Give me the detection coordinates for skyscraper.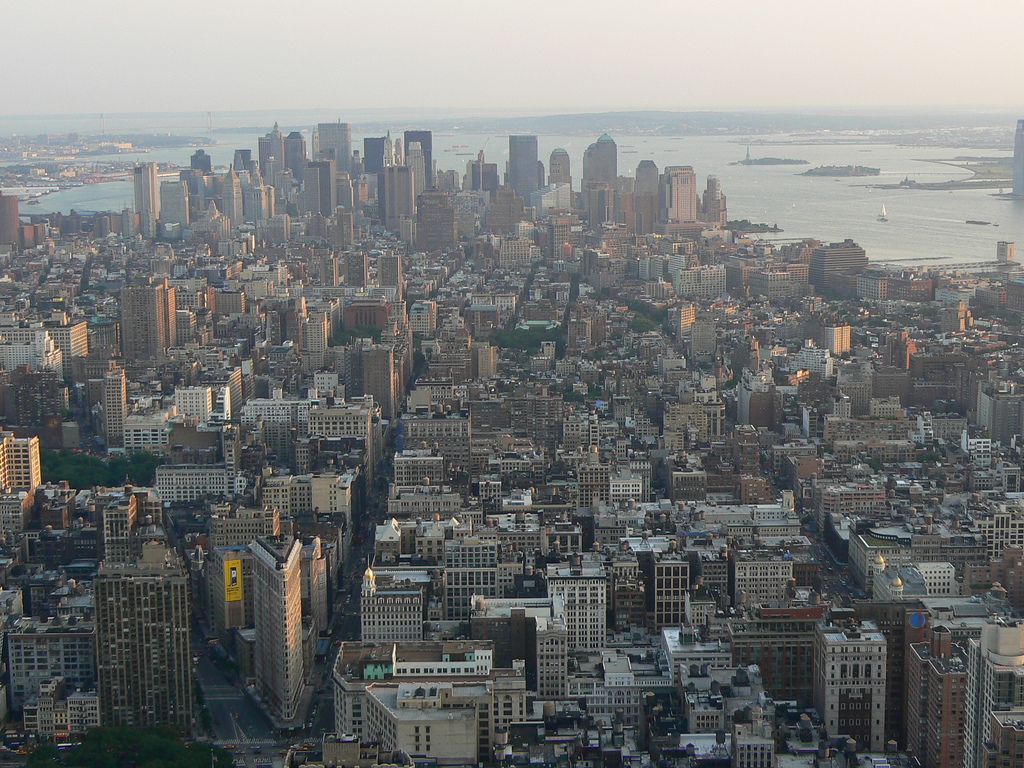
[x1=392, y1=139, x2=403, y2=168].
